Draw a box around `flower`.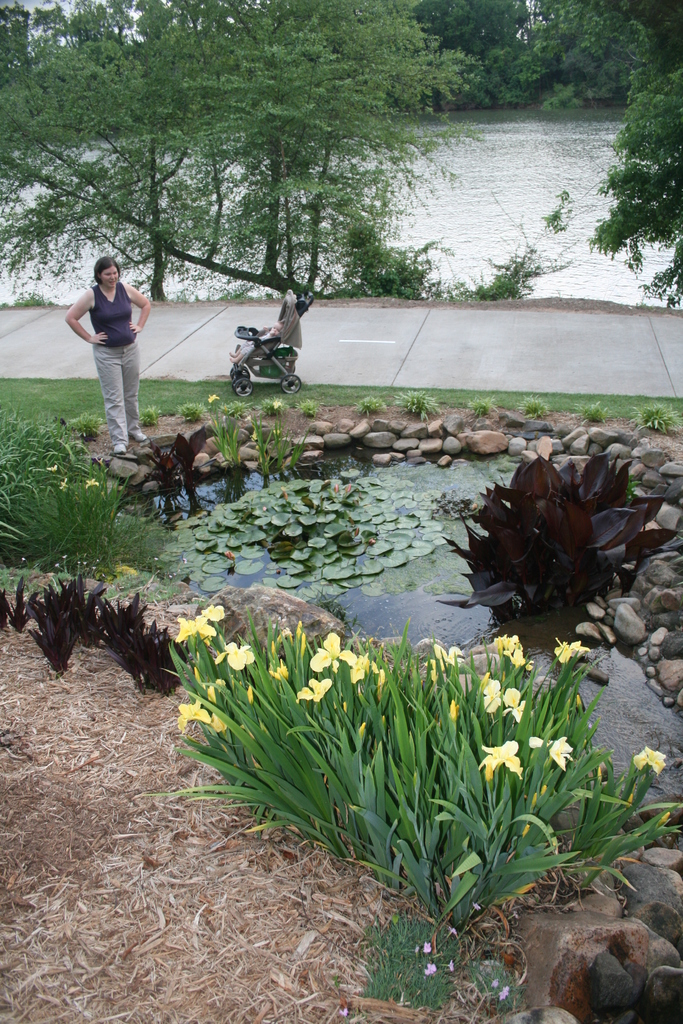
region(55, 480, 69, 490).
